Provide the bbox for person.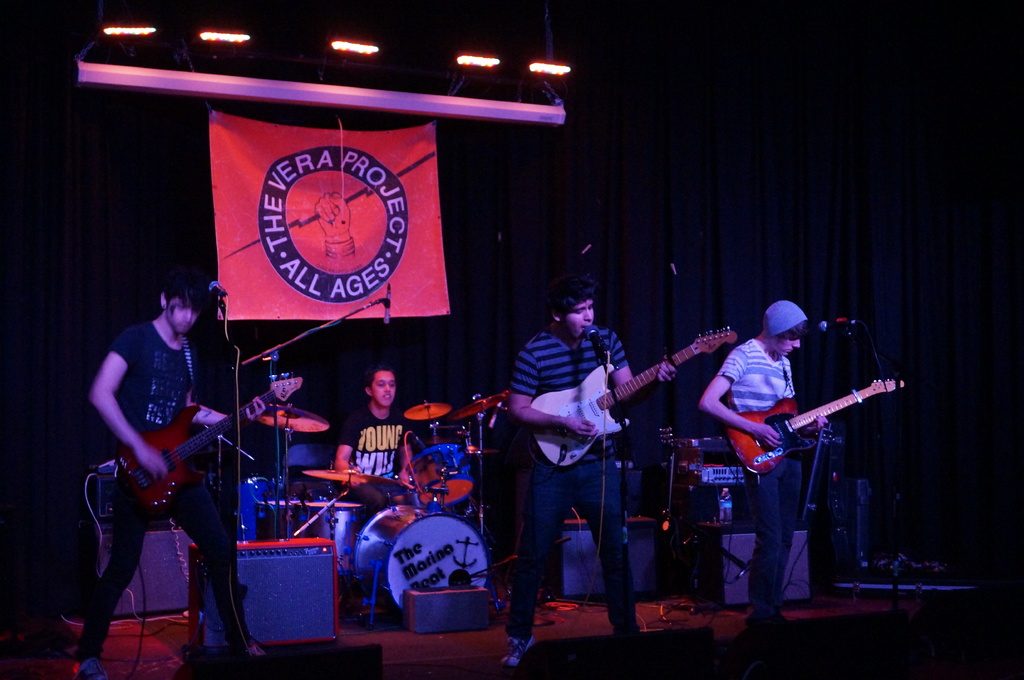
[x1=330, y1=362, x2=419, y2=599].
